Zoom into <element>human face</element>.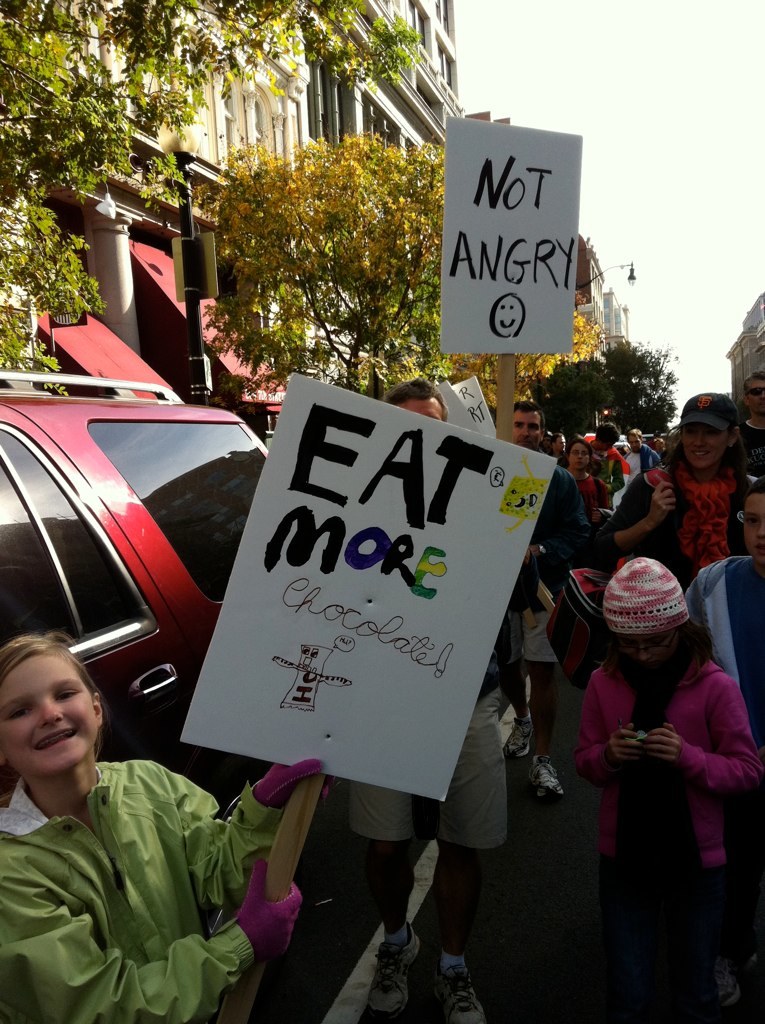
Zoom target: {"left": 630, "top": 434, "right": 644, "bottom": 448}.
